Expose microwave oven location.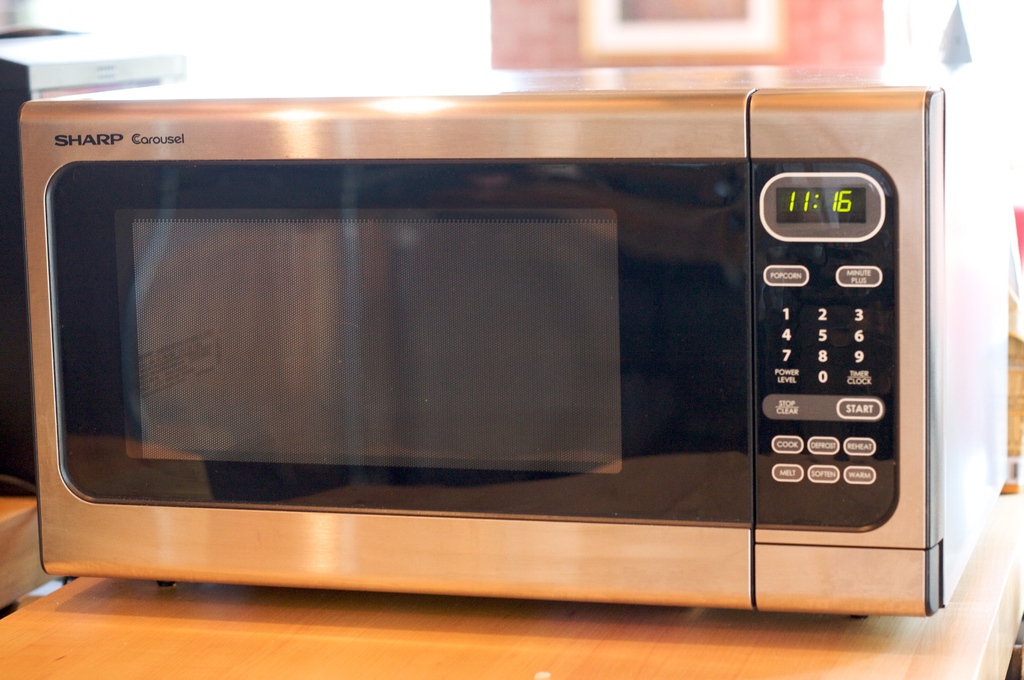
Exposed at (26, 86, 950, 594).
